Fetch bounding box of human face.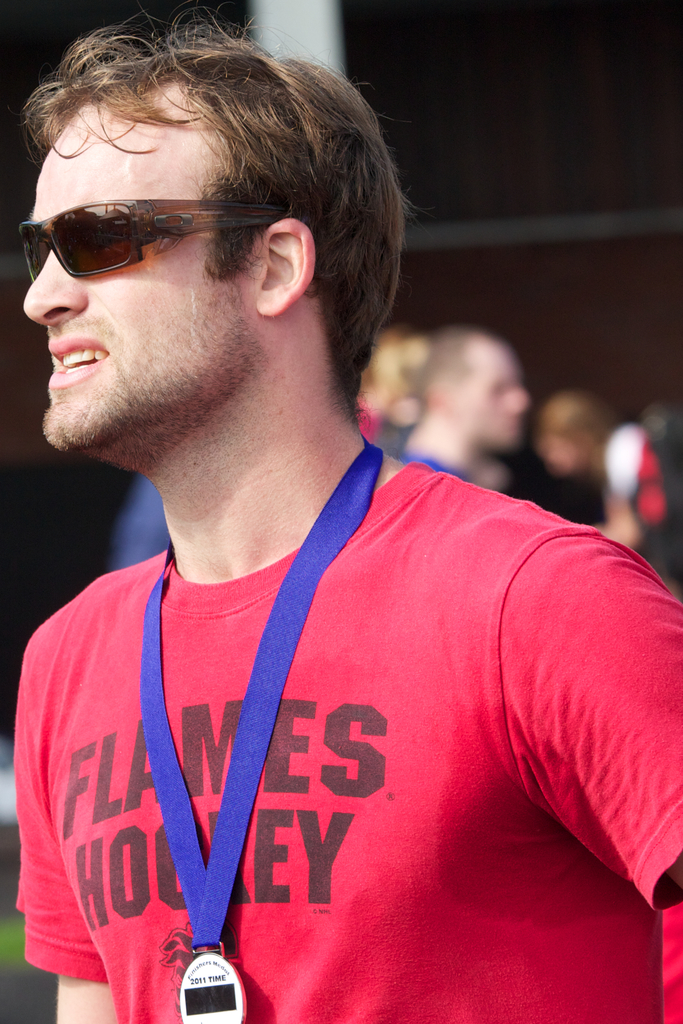
Bbox: x1=444 y1=348 x2=526 y2=447.
